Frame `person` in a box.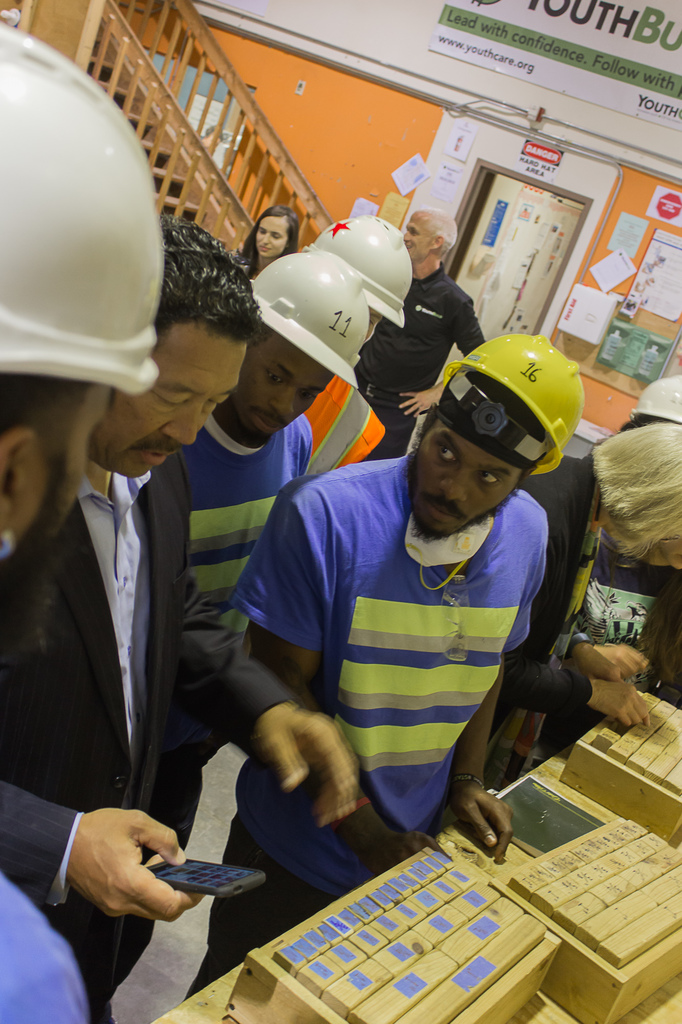
[365, 214, 516, 461].
